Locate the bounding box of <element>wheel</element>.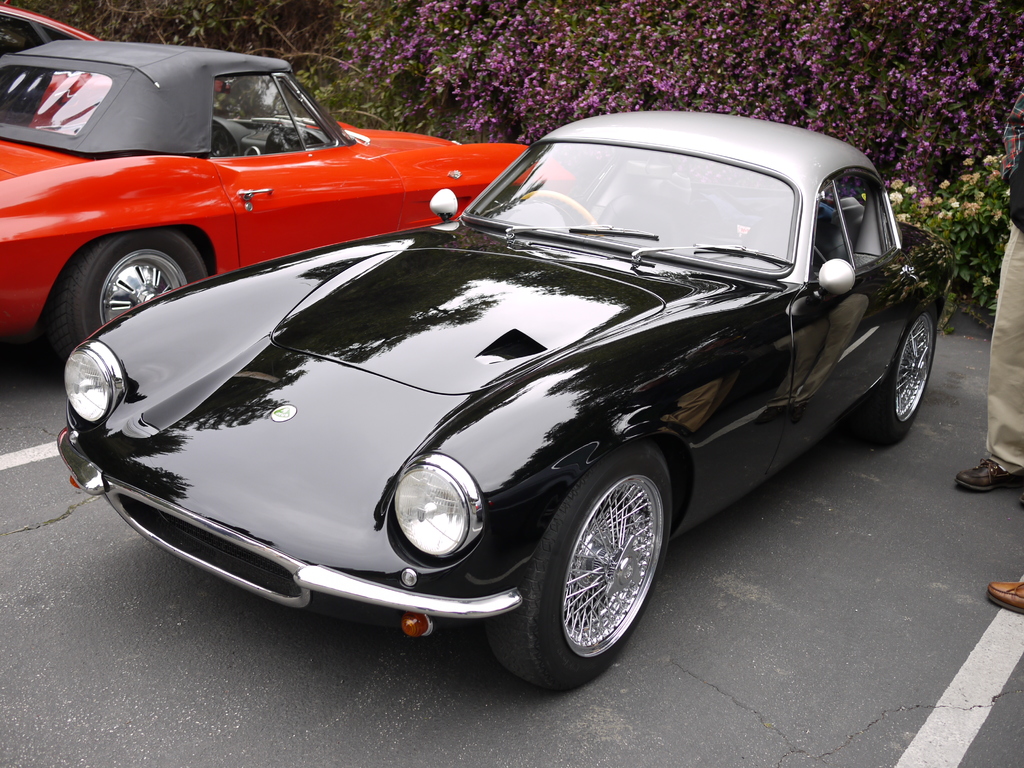
Bounding box: Rect(42, 226, 206, 360).
